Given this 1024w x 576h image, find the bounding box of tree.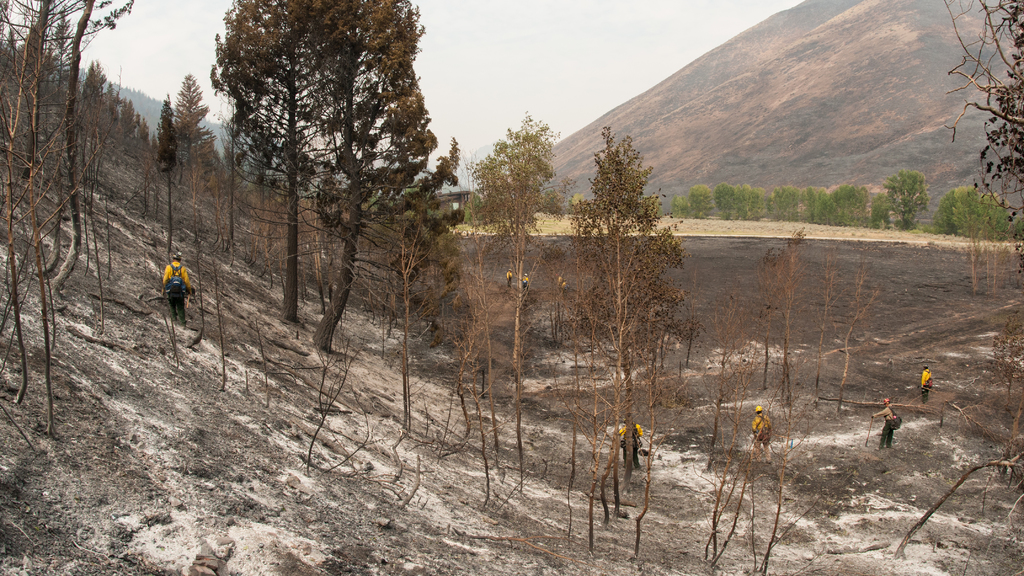
682,179,712,225.
